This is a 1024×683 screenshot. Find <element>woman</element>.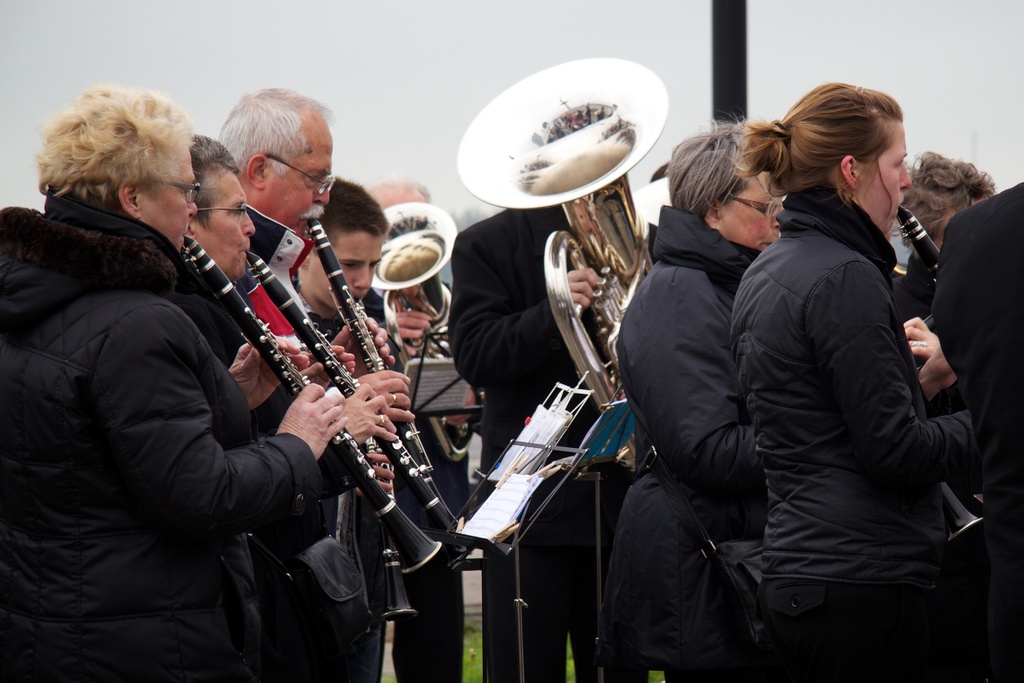
Bounding box: bbox=[724, 65, 963, 682].
